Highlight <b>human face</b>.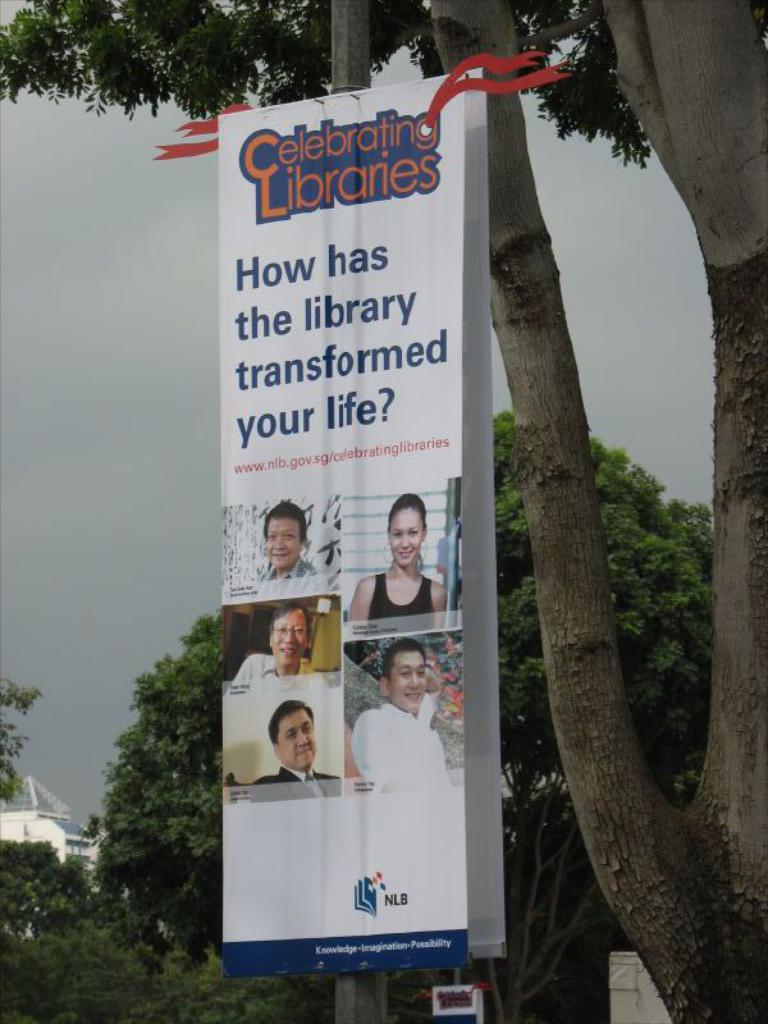
Highlighted region: box(266, 512, 301, 562).
